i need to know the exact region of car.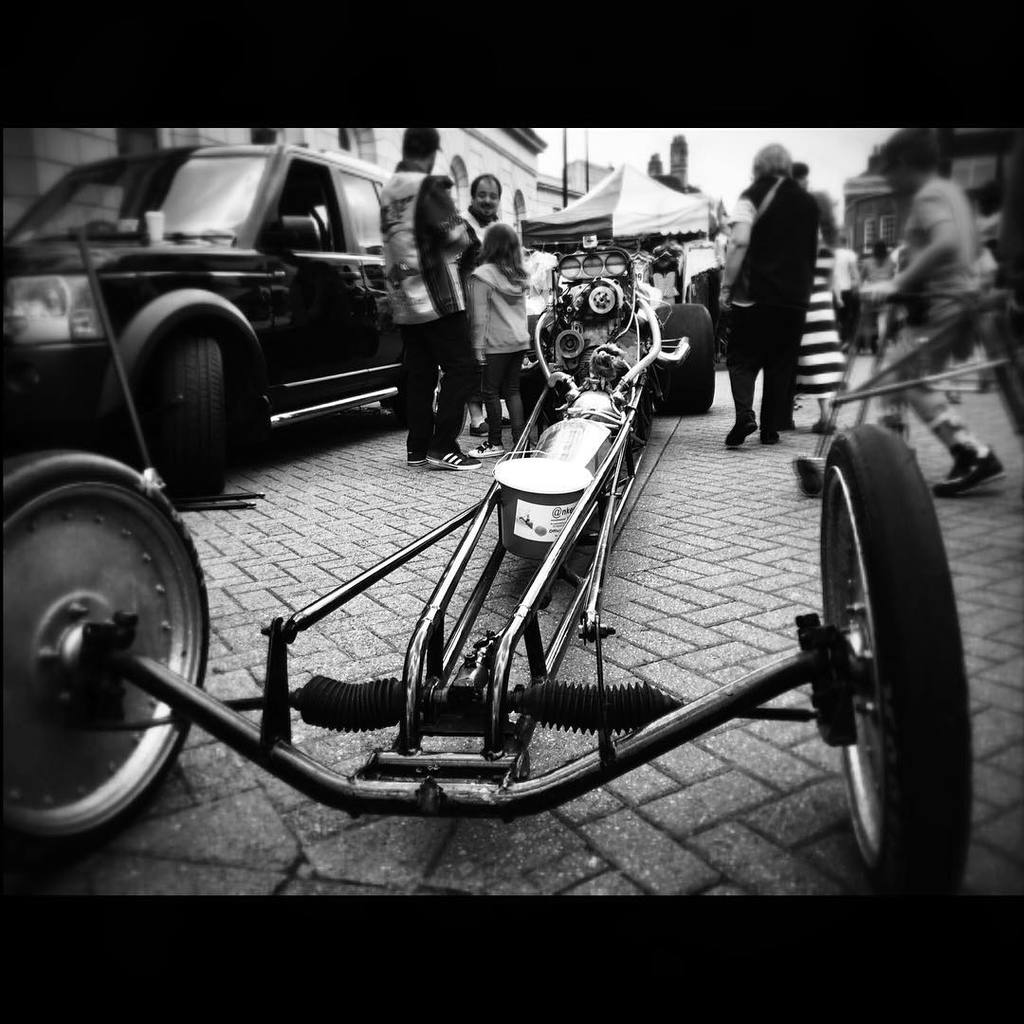
Region: pyautogui.locateOnScreen(0, 142, 448, 500).
